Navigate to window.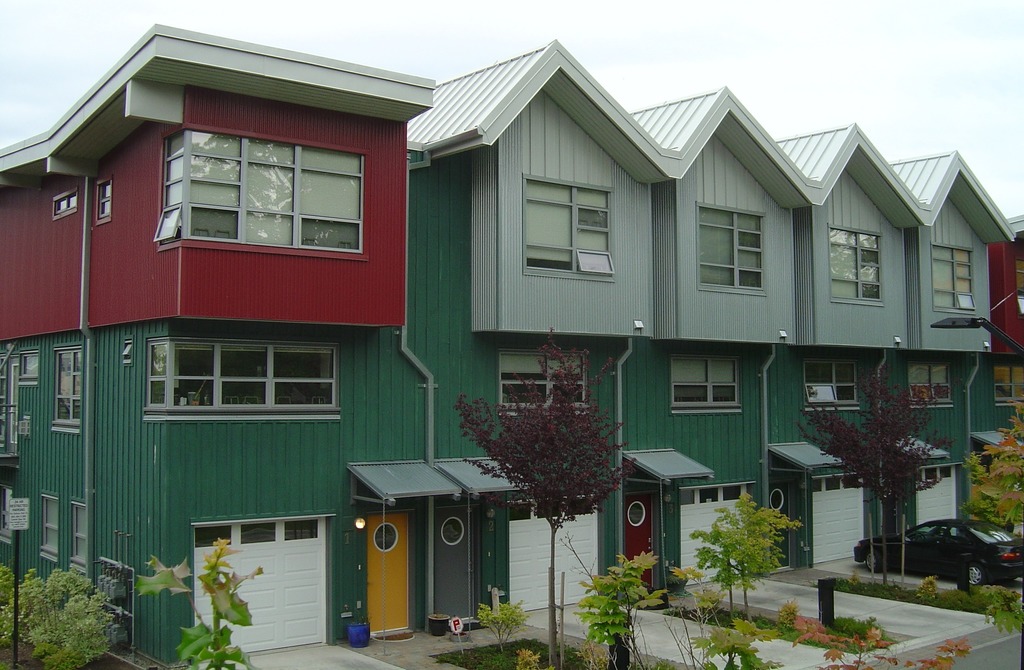
Navigation target: l=829, t=226, r=884, b=305.
